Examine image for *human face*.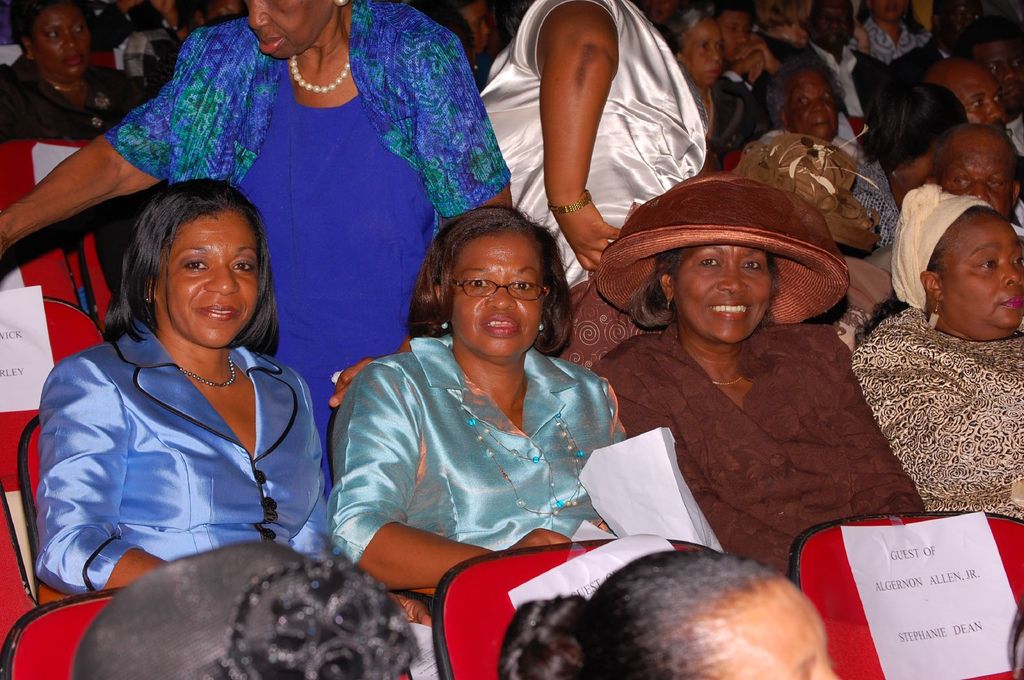
Examination result: rect(454, 4, 489, 54).
